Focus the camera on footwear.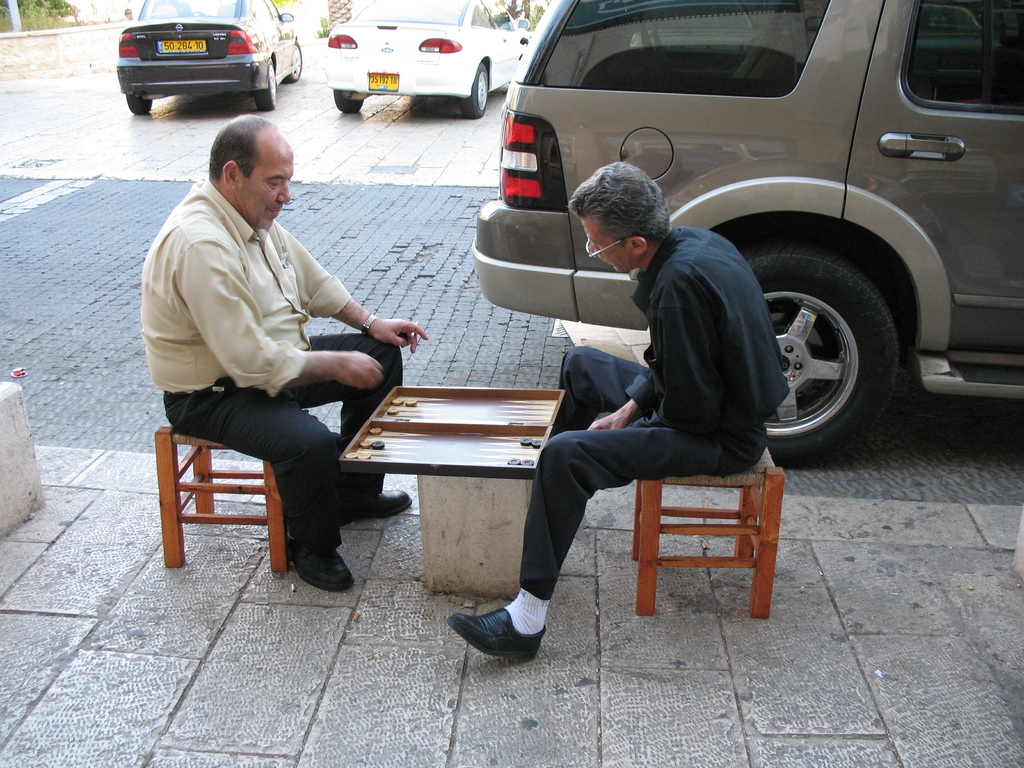
Focus region: <bbox>289, 538, 352, 593</bbox>.
